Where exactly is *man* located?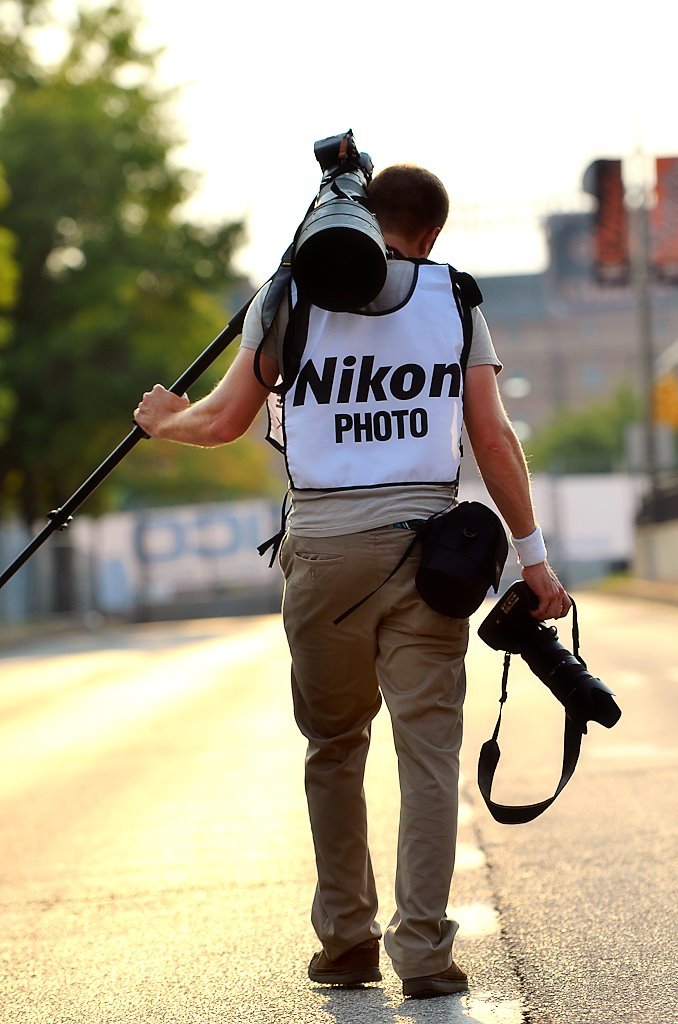
Its bounding box is detection(181, 123, 600, 935).
